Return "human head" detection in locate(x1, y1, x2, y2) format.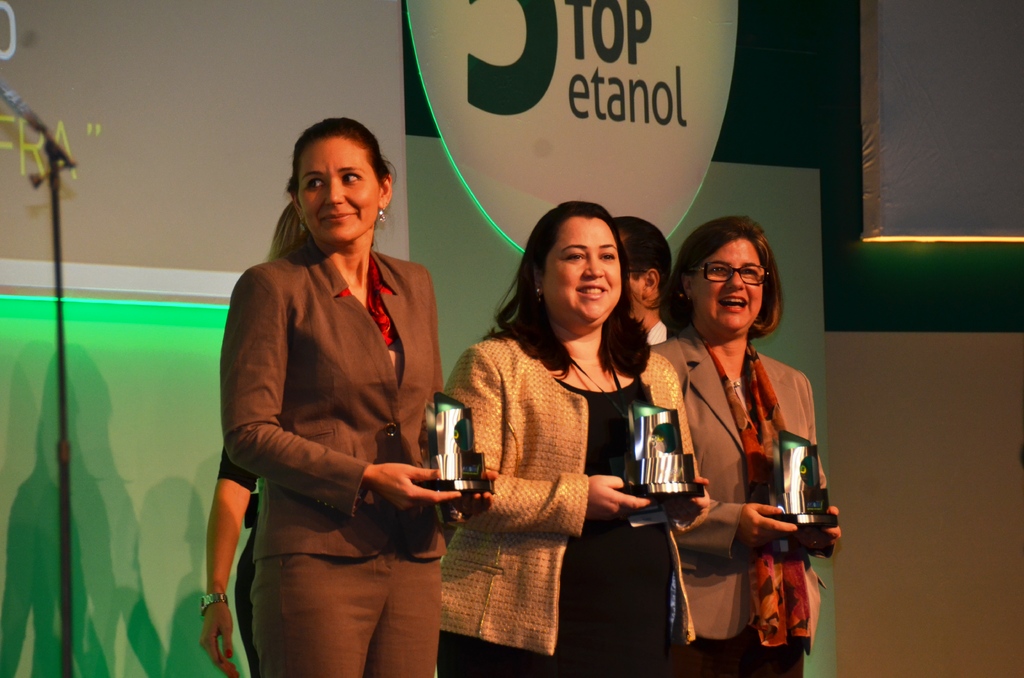
locate(256, 110, 390, 259).
